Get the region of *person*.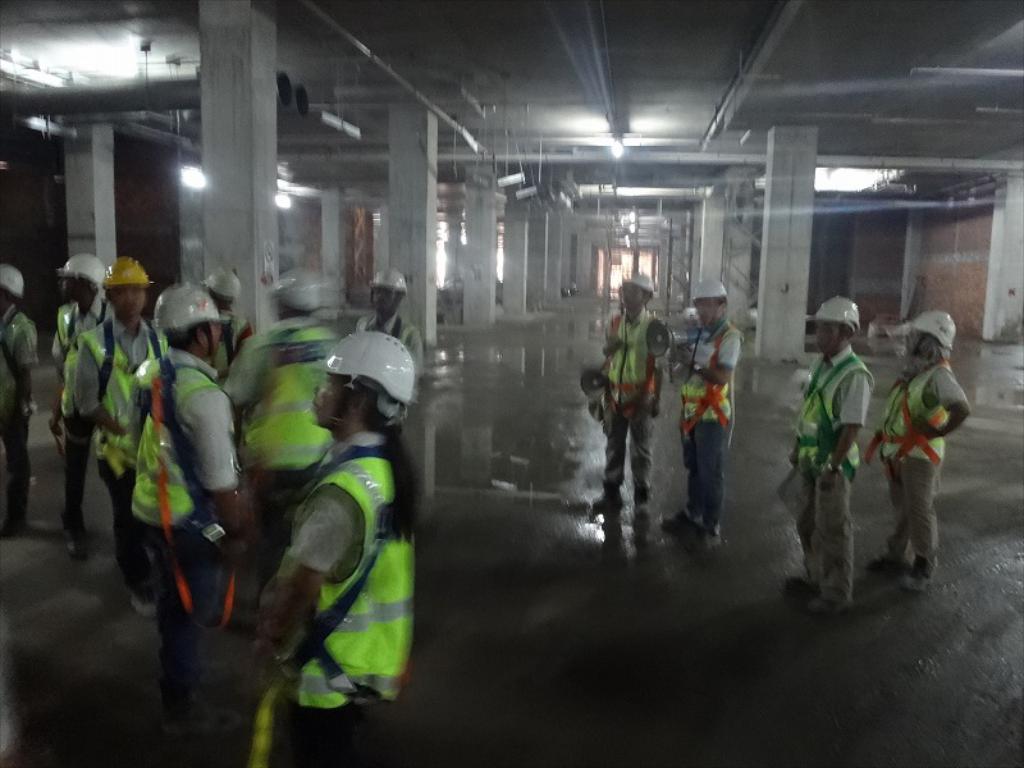
{"left": 881, "top": 310, "right": 968, "bottom": 595}.
